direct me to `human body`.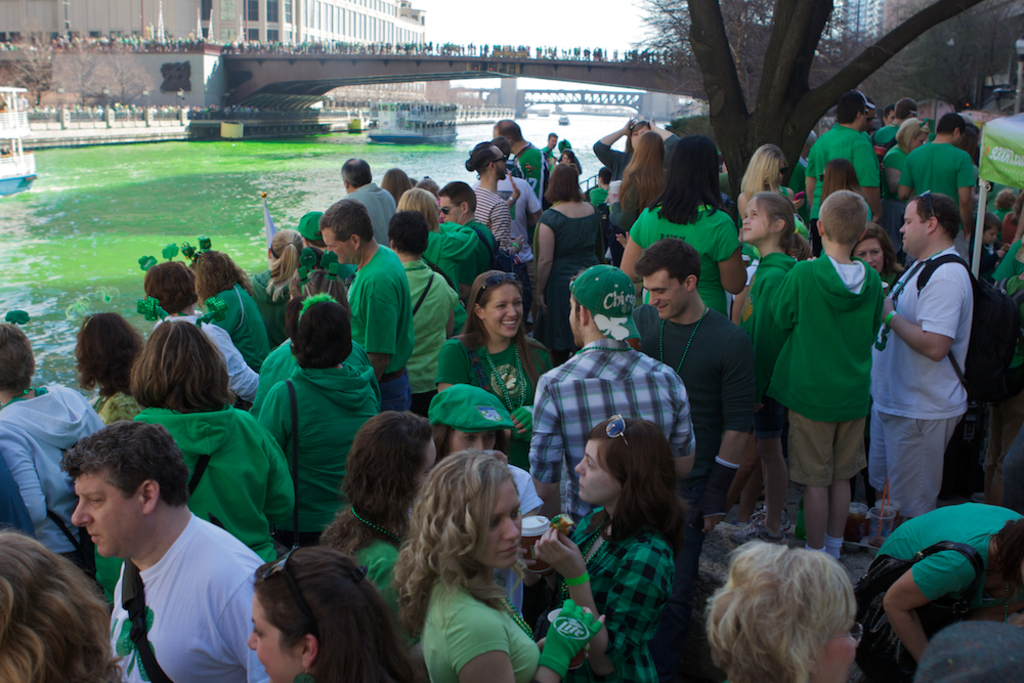
Direction: l=69, t=300, r=160, b=431.
